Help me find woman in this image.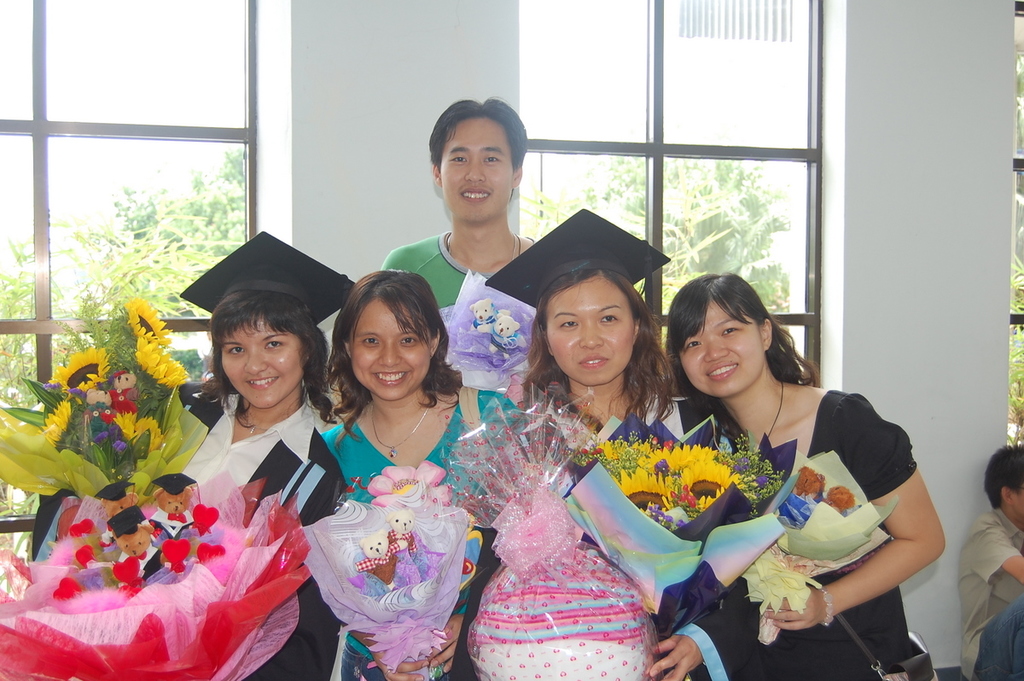
Found it: select_region(177, 230, 354, 680).
